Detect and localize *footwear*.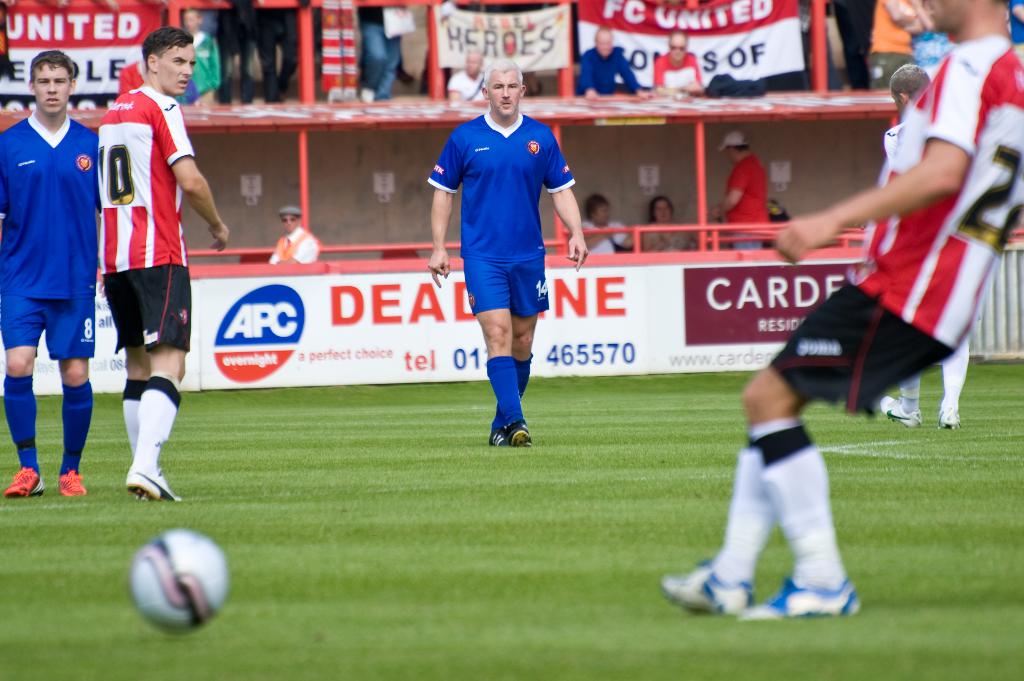
Localized at x1=124, y1=461, x2=184, y2=502.
